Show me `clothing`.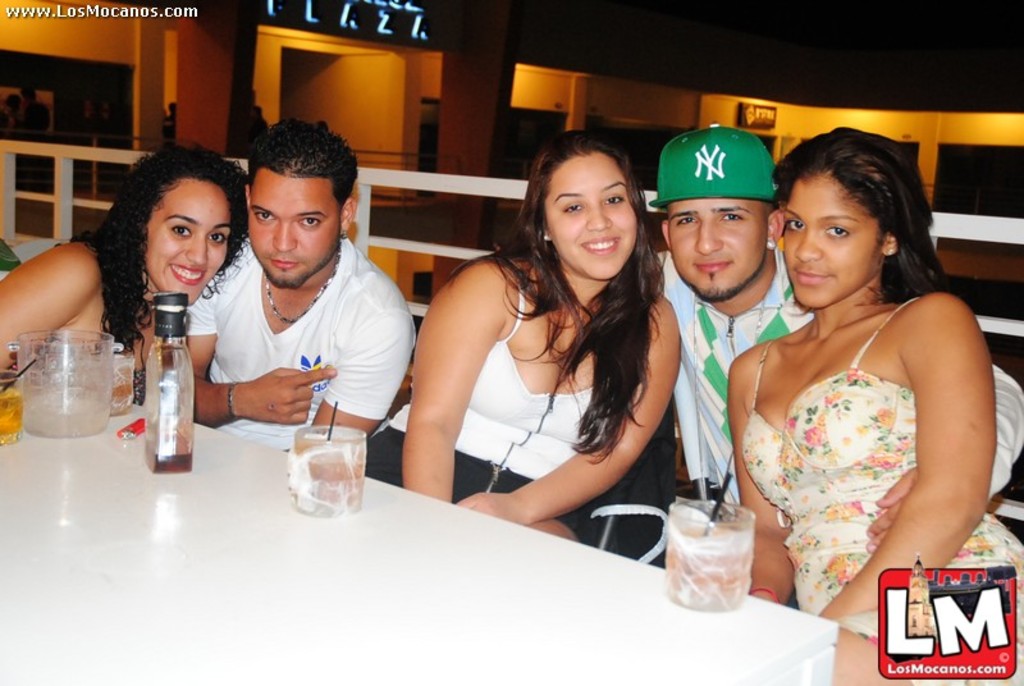
`clothing` is here: locate(637, 246, 1023, 514).
